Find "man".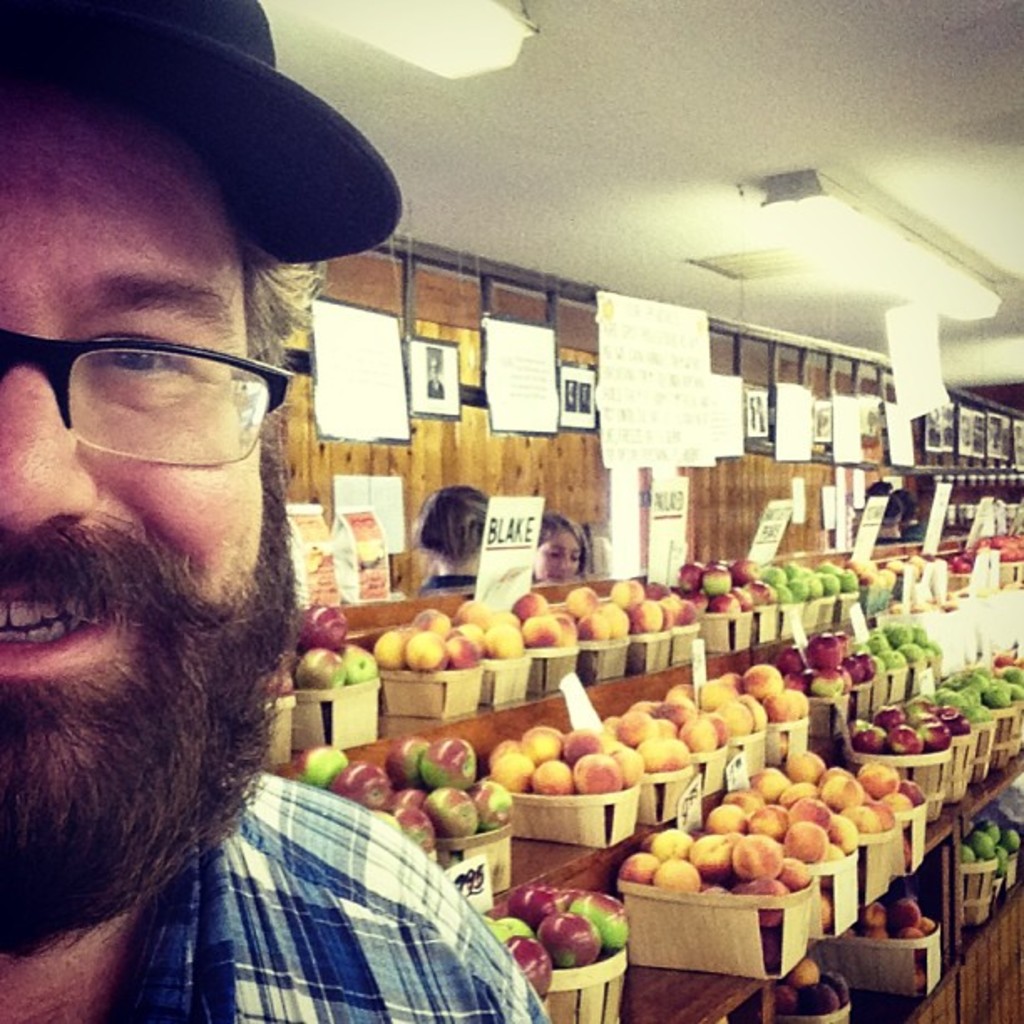
900 490 924 540.
